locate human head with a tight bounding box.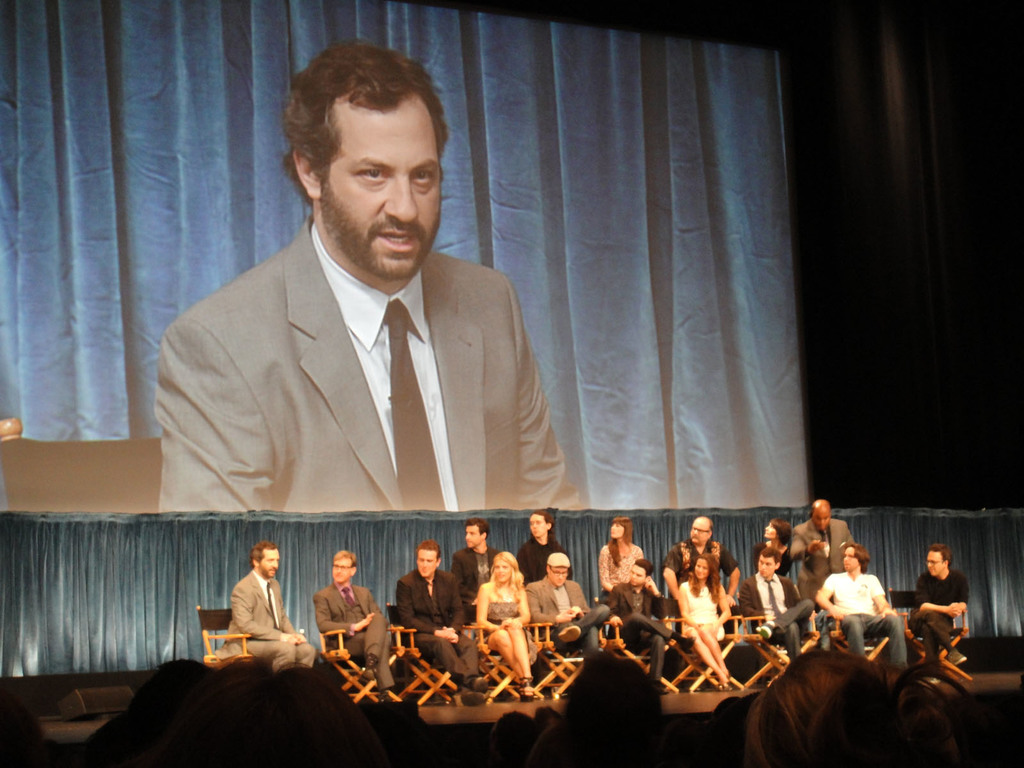
bbox(761, 520, 788, 540).
